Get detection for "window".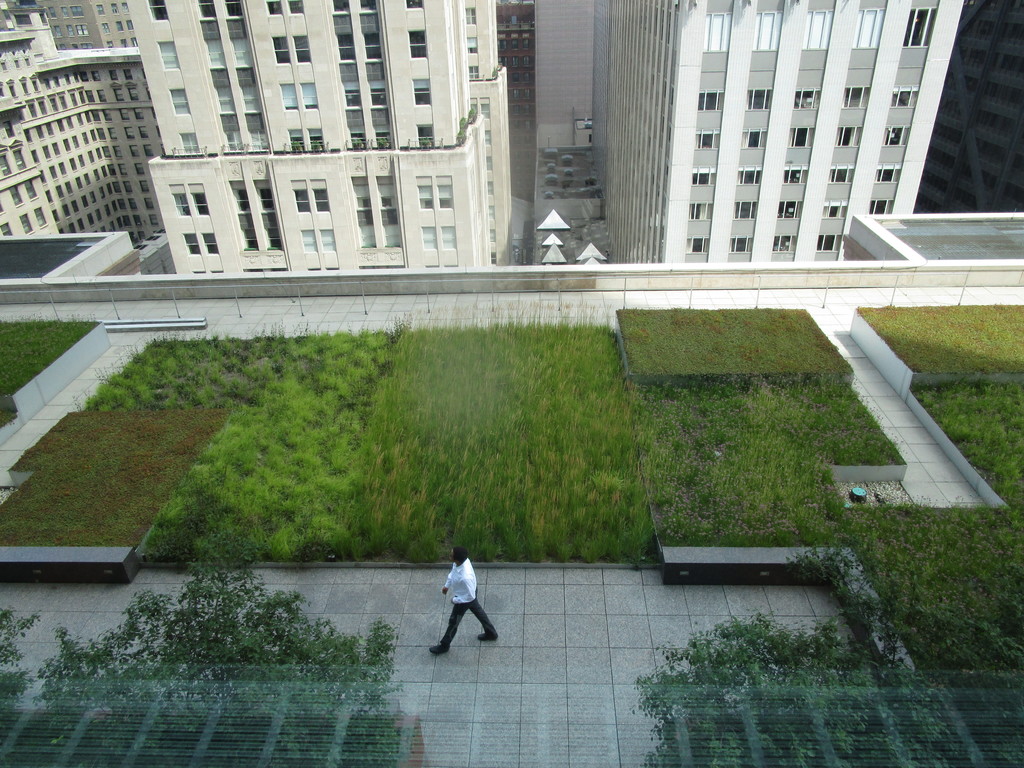
Detection: bbox=(271, 36, 292, 65).
